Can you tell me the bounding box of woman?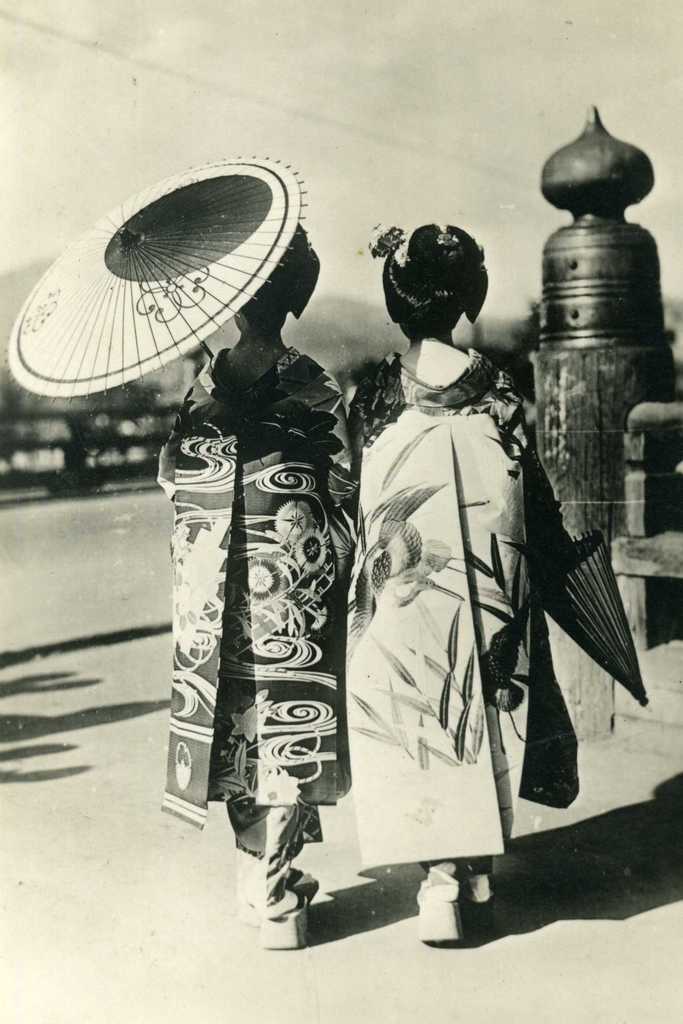
bbox=(345, 225, 599, 888).
